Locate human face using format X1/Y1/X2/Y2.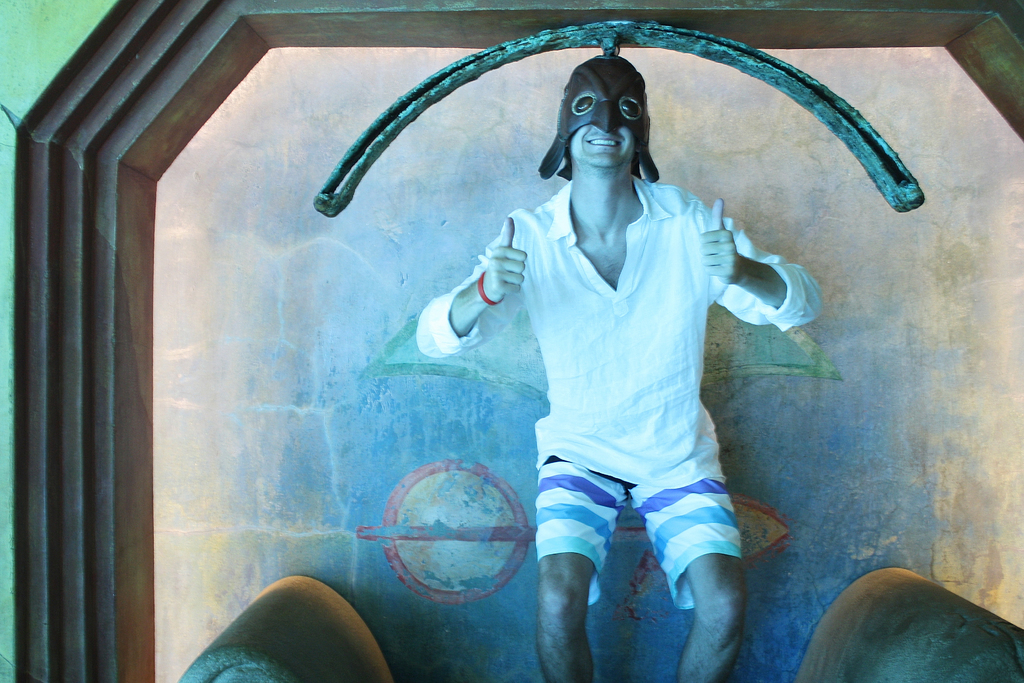
569/122/637/169.
